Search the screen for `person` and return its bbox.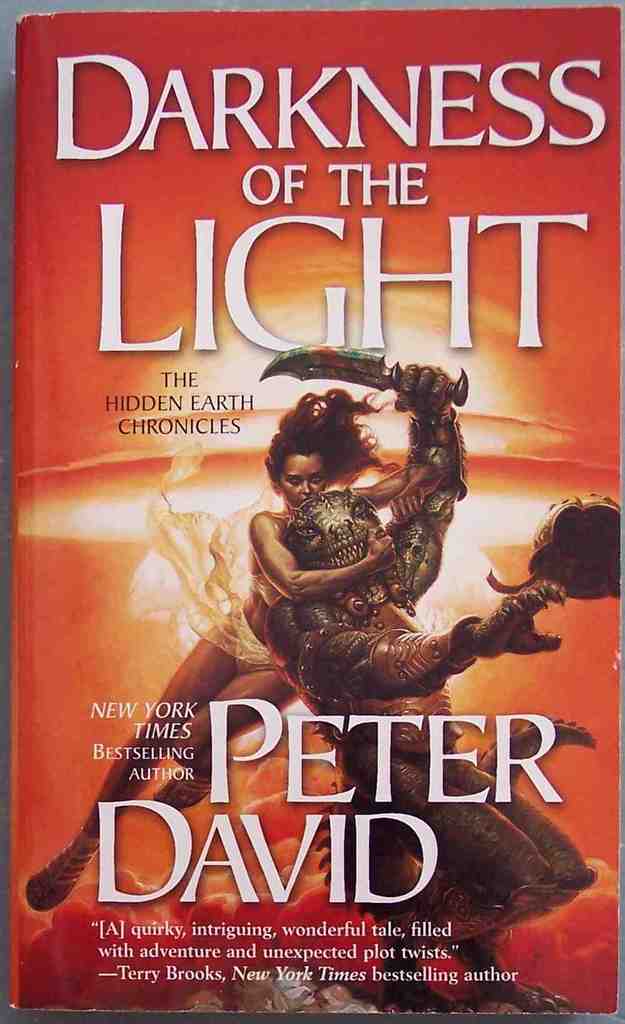
Found: Rect(27, 384, 452, 929).
